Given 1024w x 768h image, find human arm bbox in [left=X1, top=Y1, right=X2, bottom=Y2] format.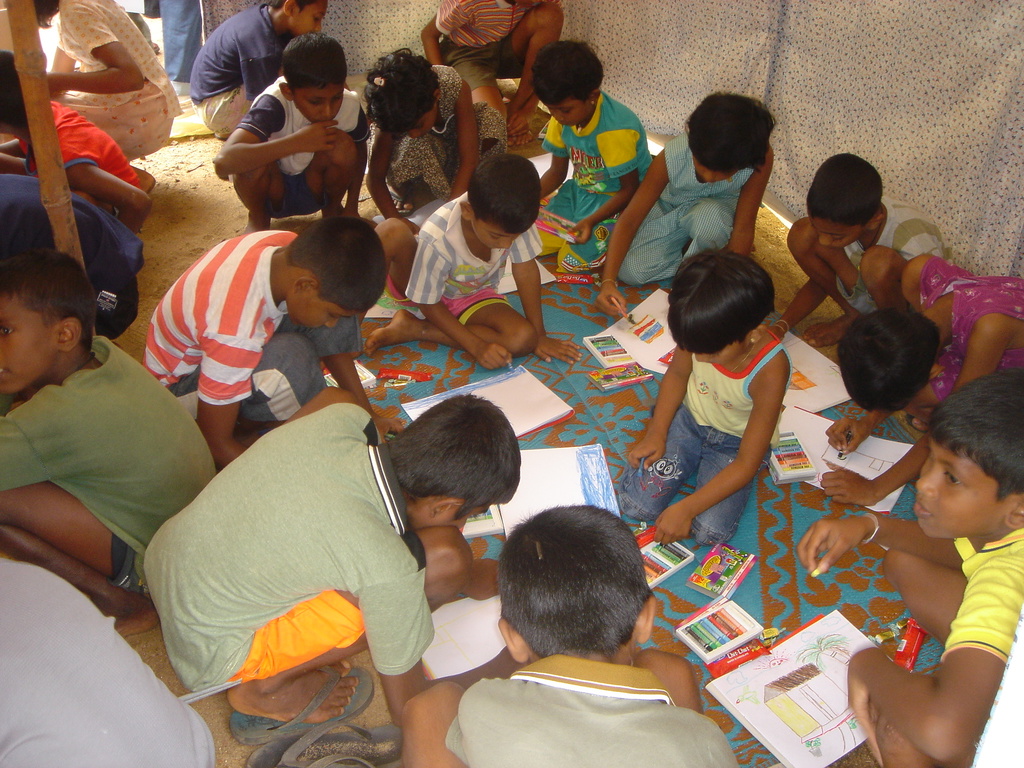
[left=239, top=37, right=280, bottom=102].
